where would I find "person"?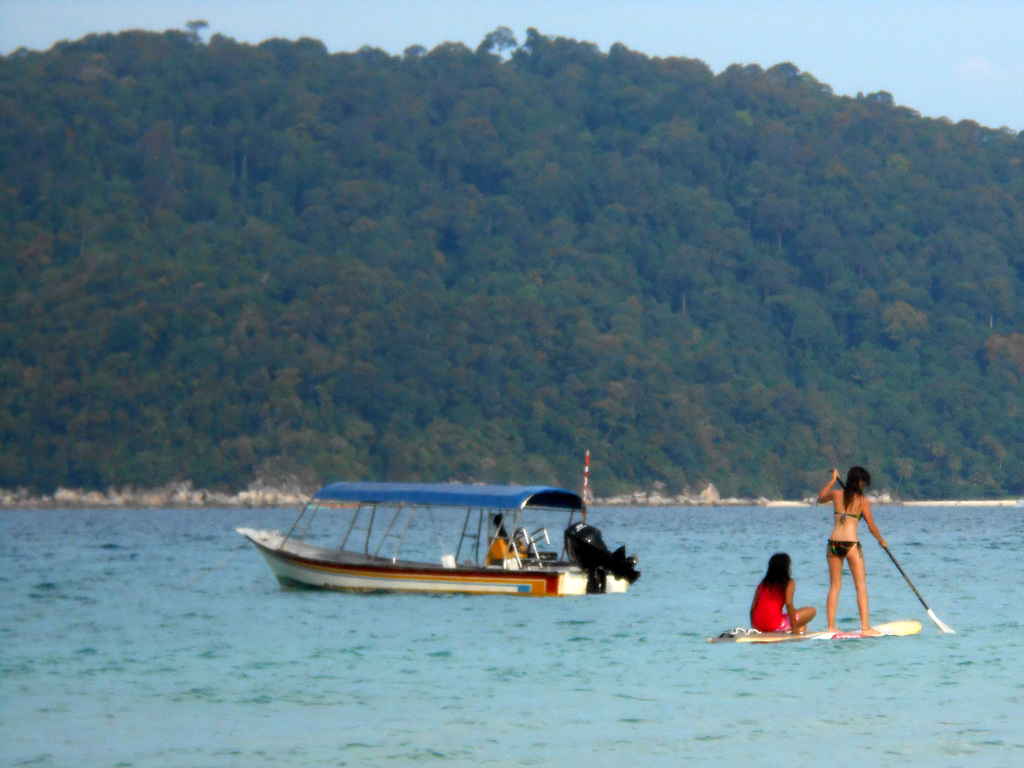
At BBox(810, 457, 886, 642).
